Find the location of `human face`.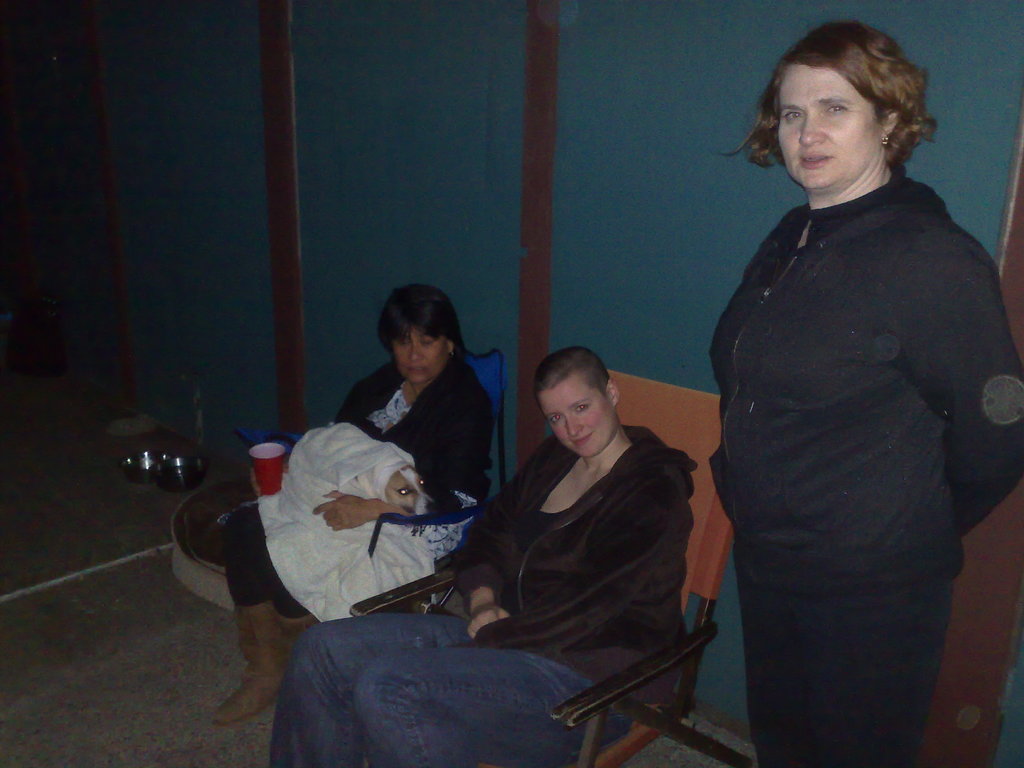
Location: box=[774, 69, 884, 189].
